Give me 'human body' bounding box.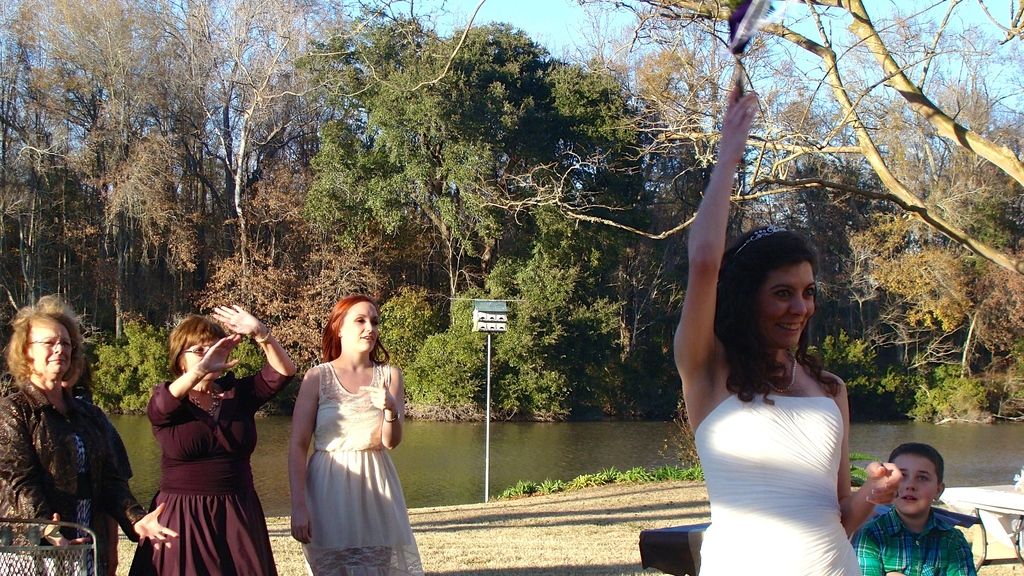
crop(669, 78, 900, 575).
